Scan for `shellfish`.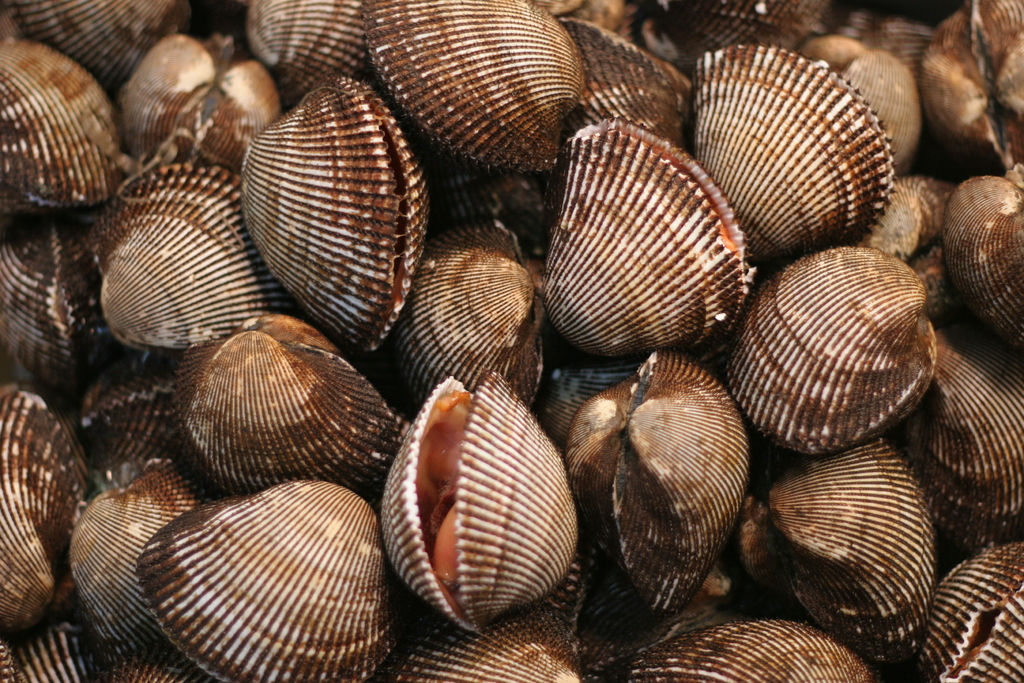
Scan result: box(236, 67, 437, 359).
